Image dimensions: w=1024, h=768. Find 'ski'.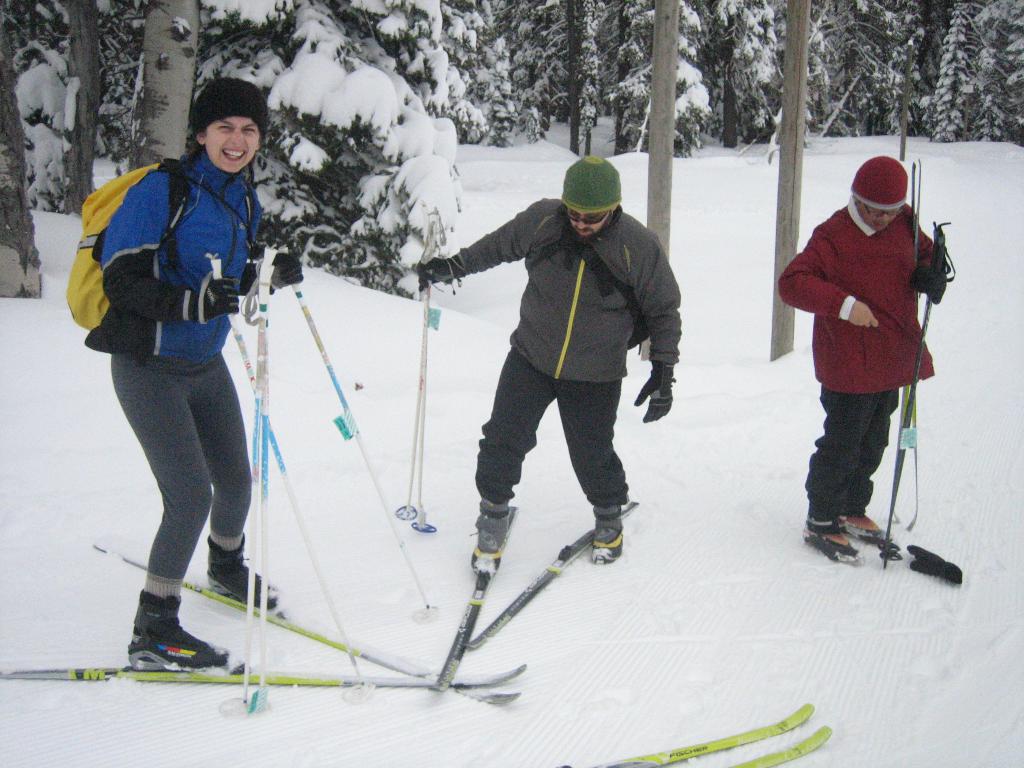
crop(87, 538, 516, 709).
